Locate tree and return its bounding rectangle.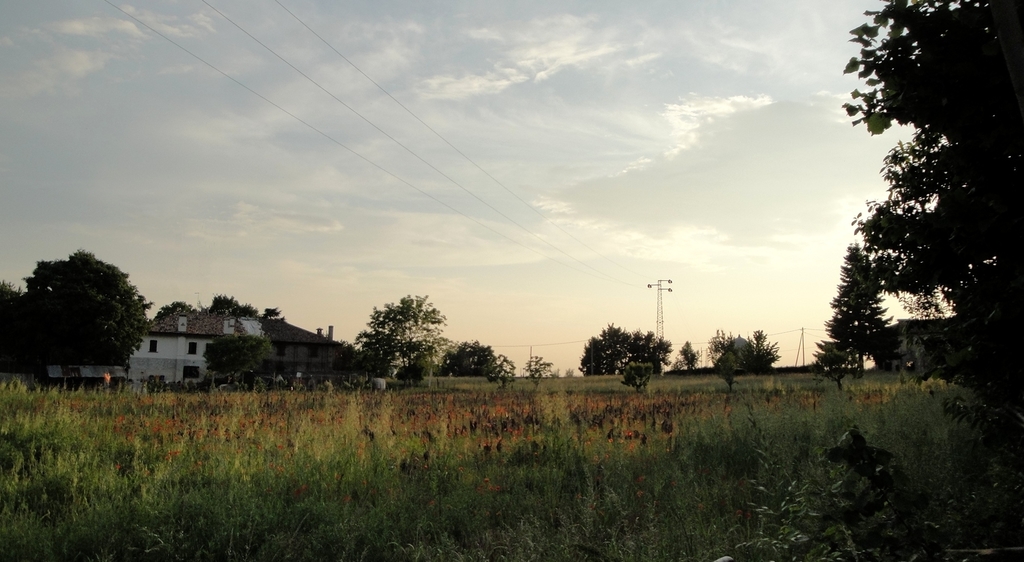
box(22, 227, 143, 389).
